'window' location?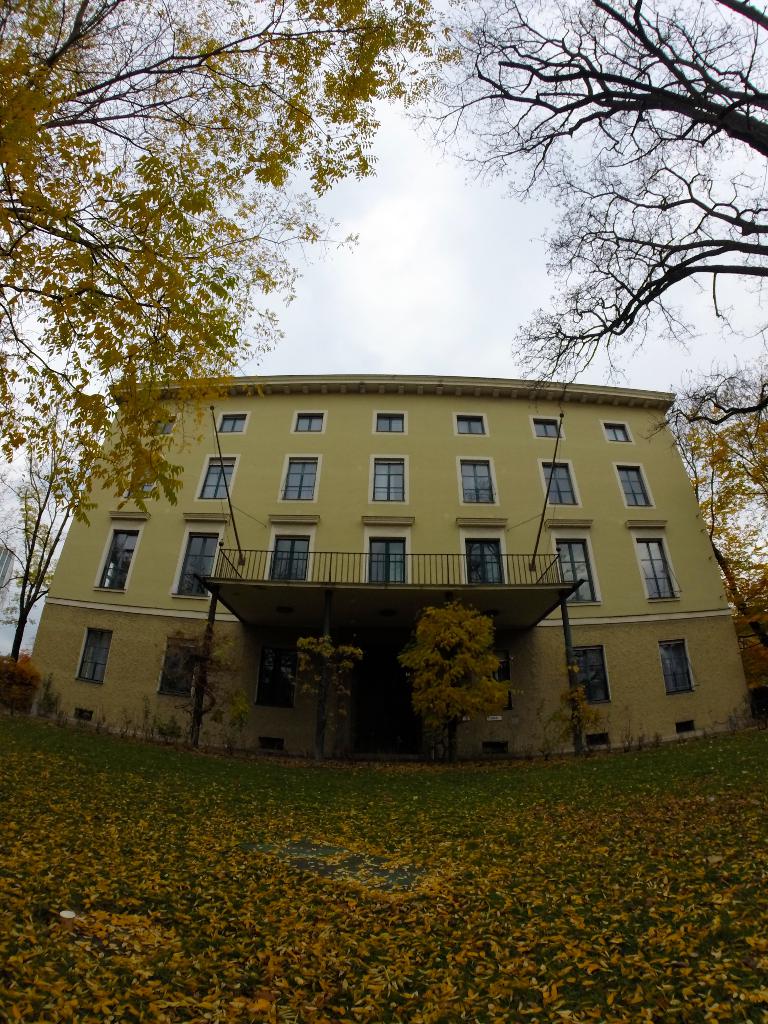
rect(548, 532, 600, 602)
